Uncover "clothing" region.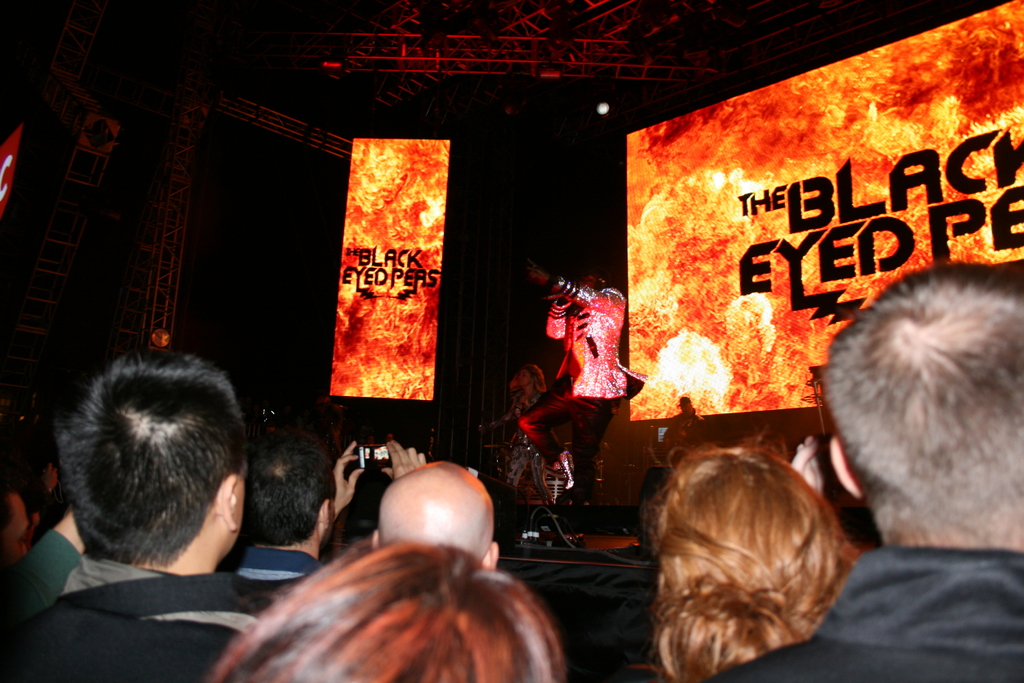
Uncovered: locate(0, 557, 253, 682).
